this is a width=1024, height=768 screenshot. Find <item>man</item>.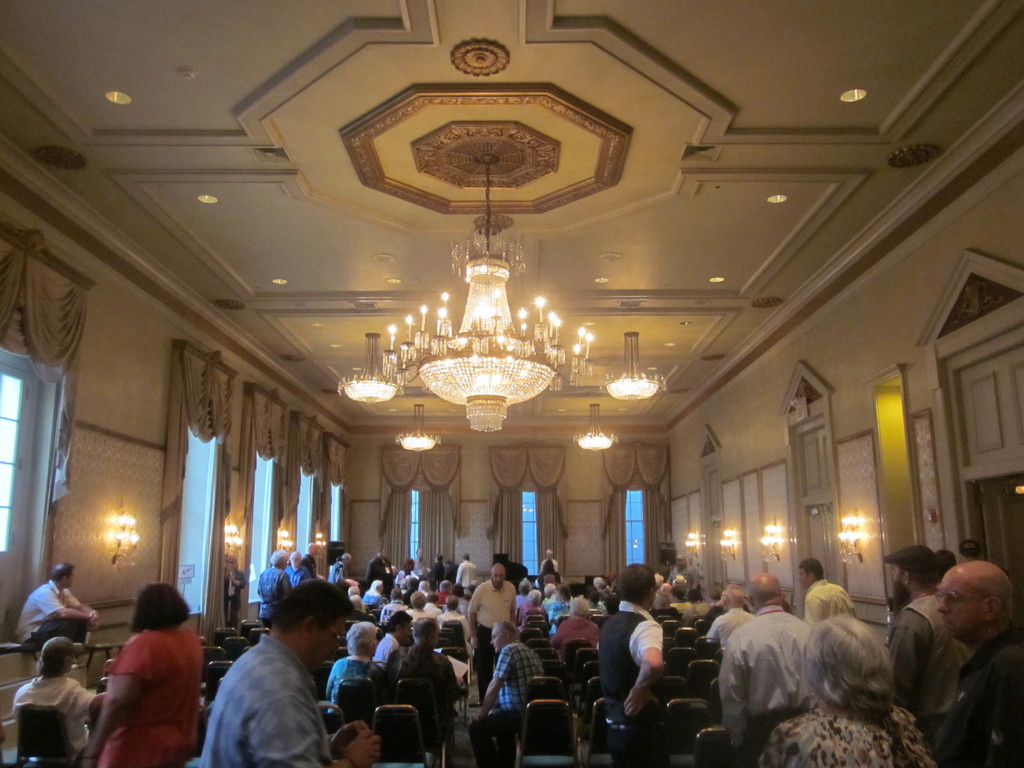
Bounding box: crop(372, 609, 414, 666).
